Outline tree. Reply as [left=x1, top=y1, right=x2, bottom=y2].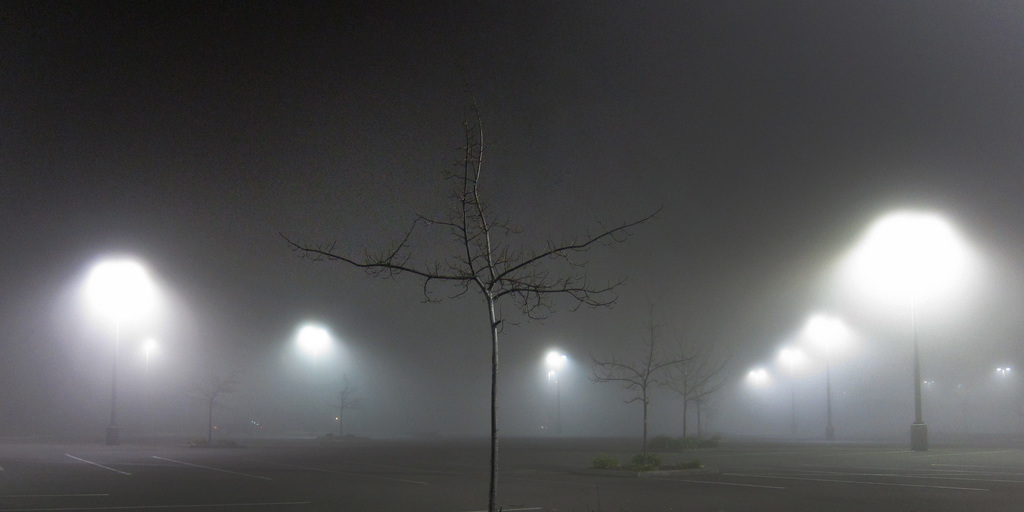
[left=678, top=362, right=717, bottom=438].
